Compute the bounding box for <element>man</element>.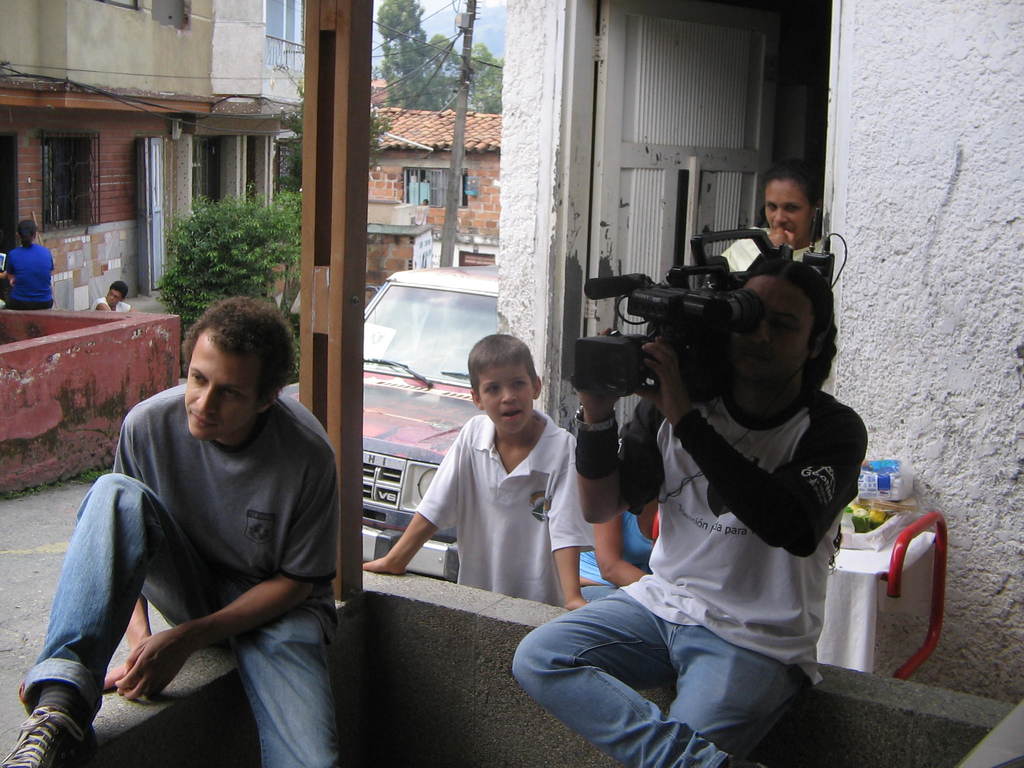
86, 279, 144, 315.
